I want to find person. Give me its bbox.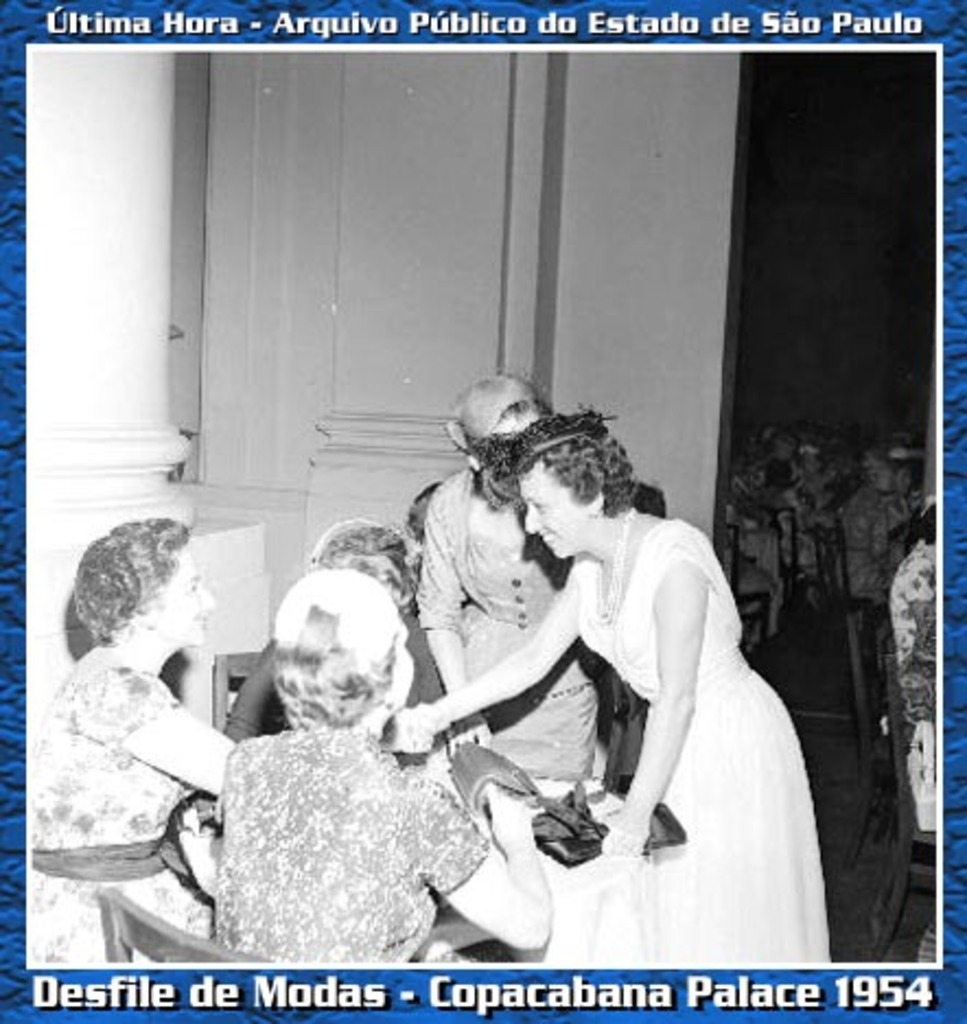
box(225, 571, 543, 985).
